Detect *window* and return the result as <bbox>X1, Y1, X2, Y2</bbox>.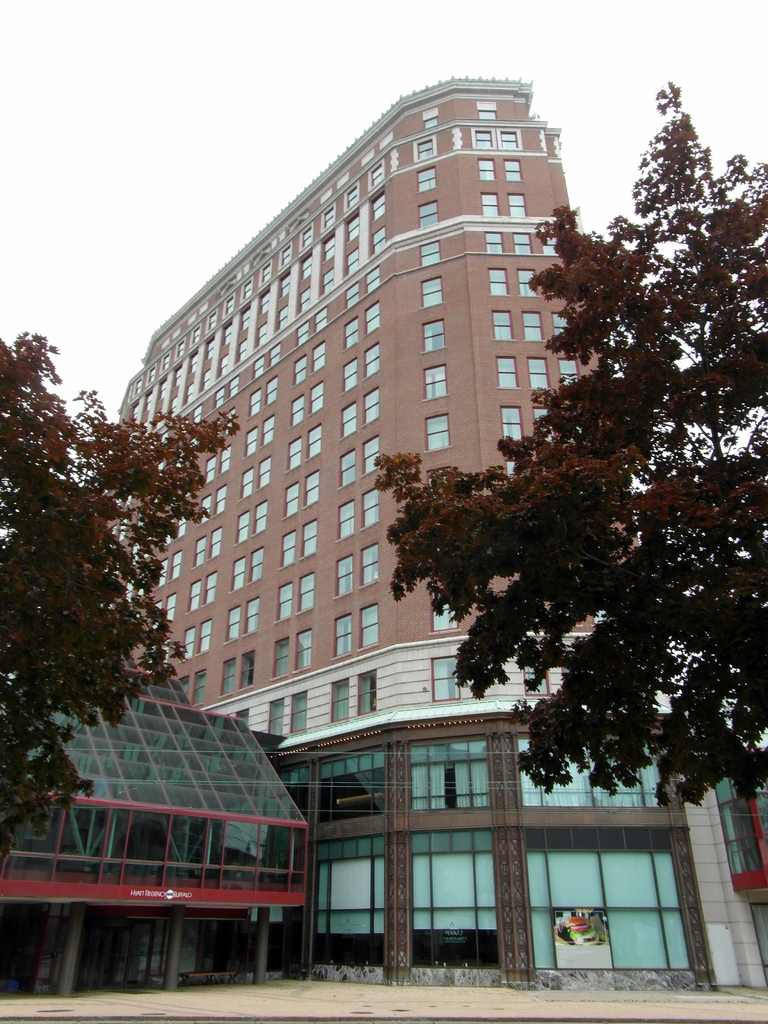
<bbox>521, 311, 546, 343</bbox>.
